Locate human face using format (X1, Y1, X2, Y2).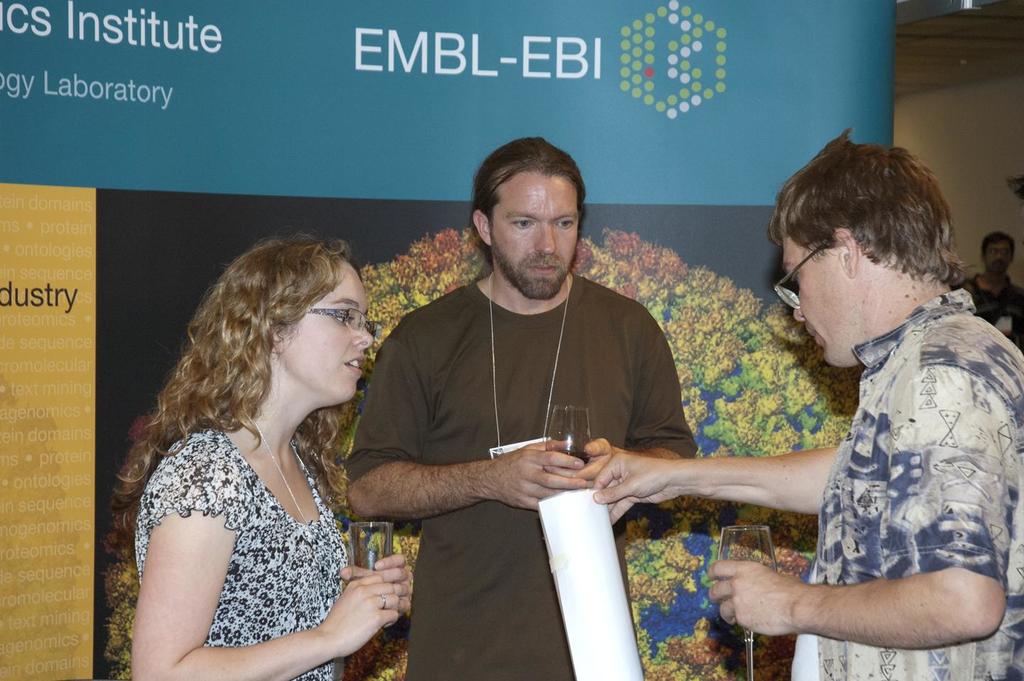
(983, 241, 1011, 277).
